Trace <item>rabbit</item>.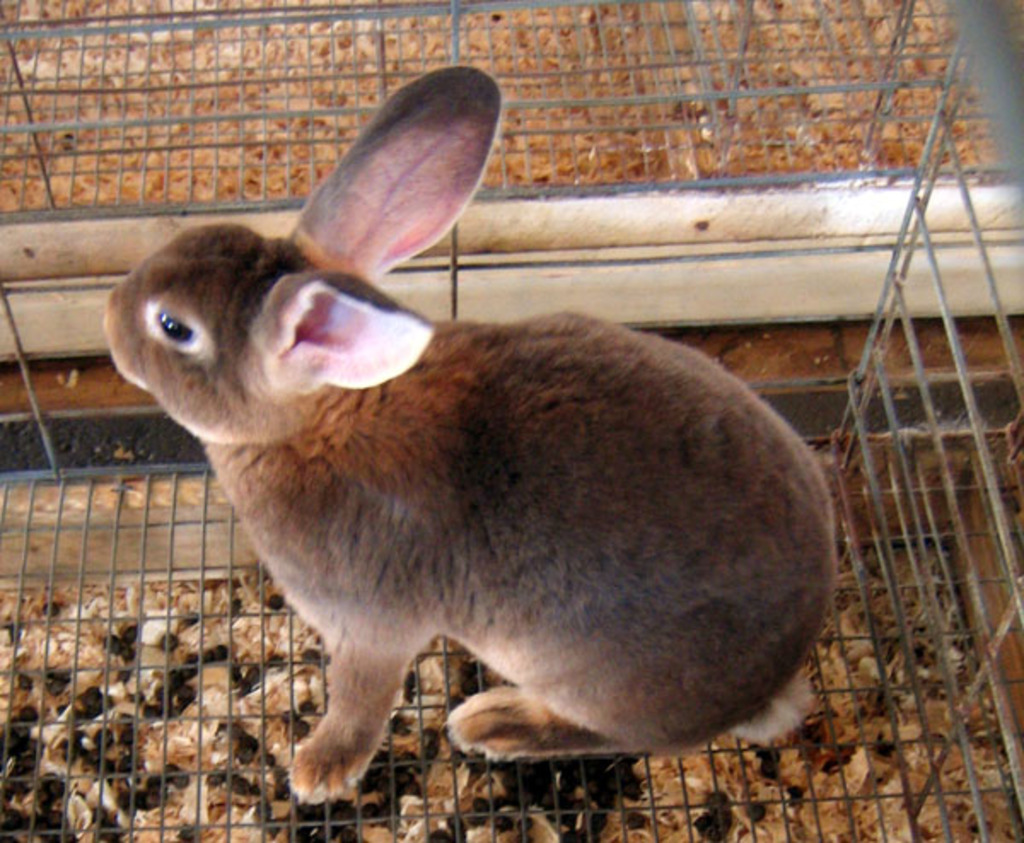
Traced to region(104, 65, 831, 795).
